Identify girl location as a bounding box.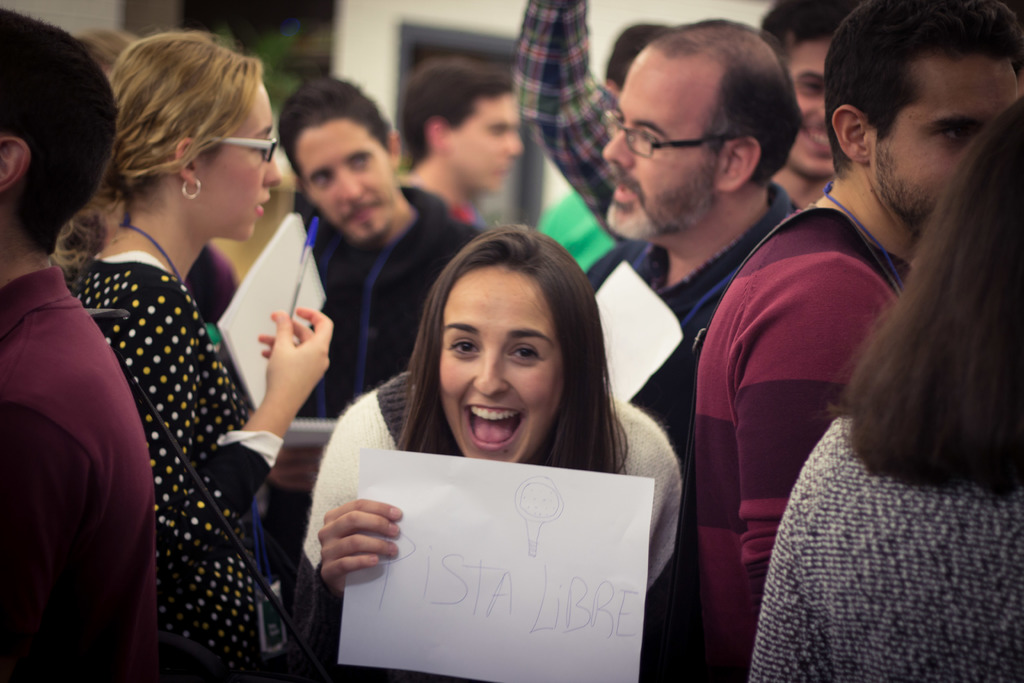
left=300, top=218, right=678, bottom=682.
